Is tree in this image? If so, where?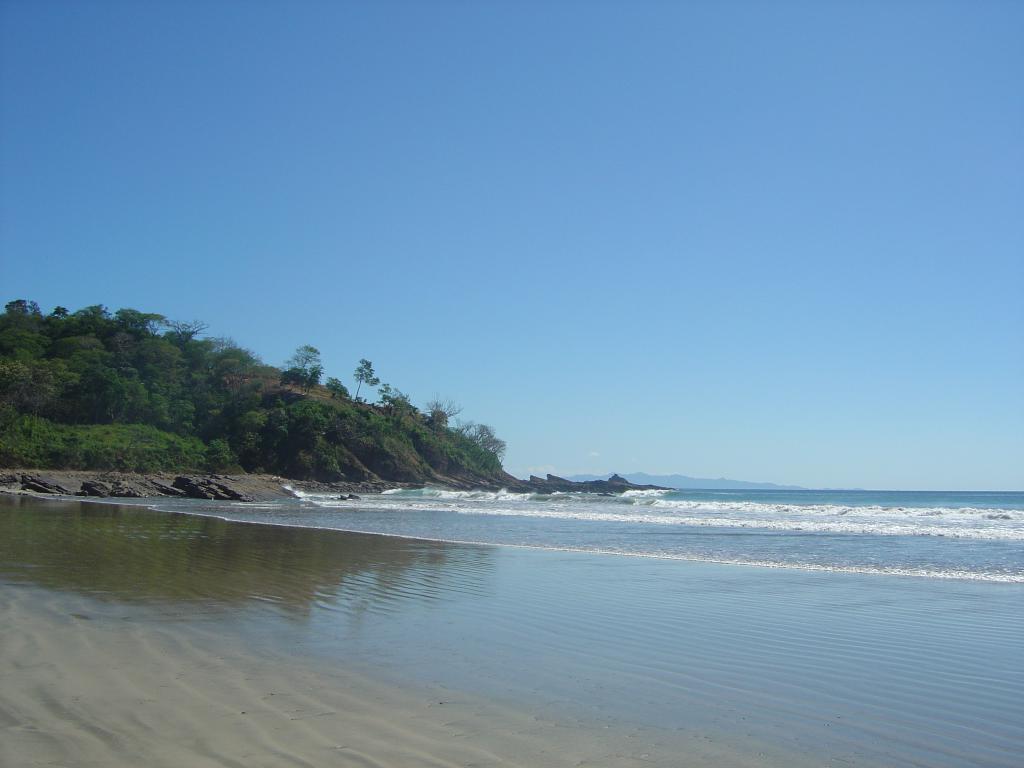
Yes, at bbox=[324, 377, 350, 403].
